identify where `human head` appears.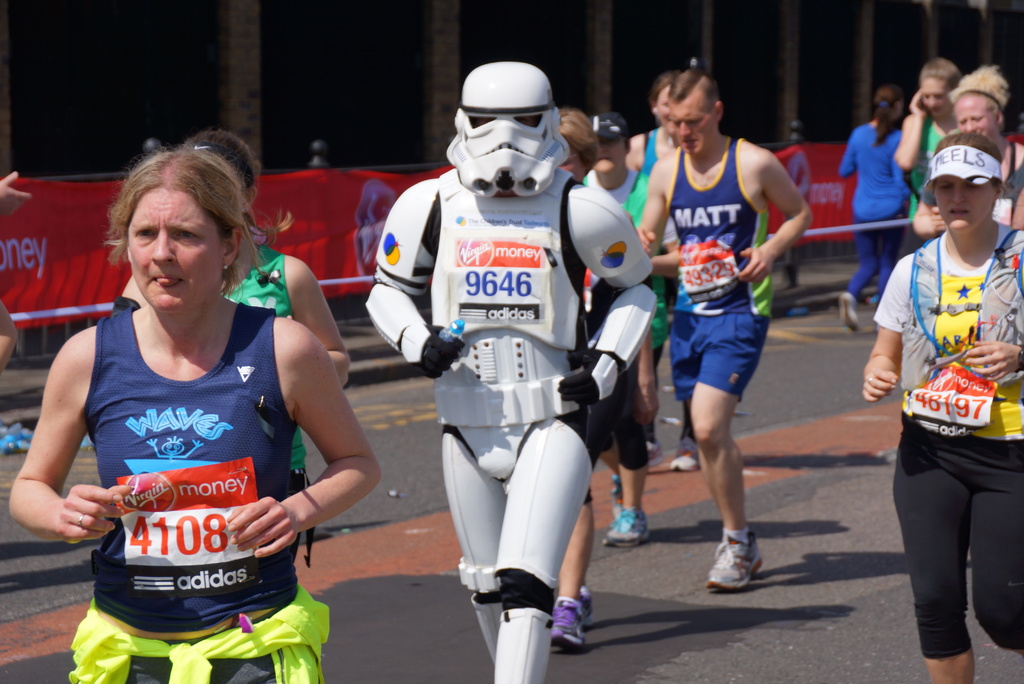
Appears at [99, 142, 251, 311].
